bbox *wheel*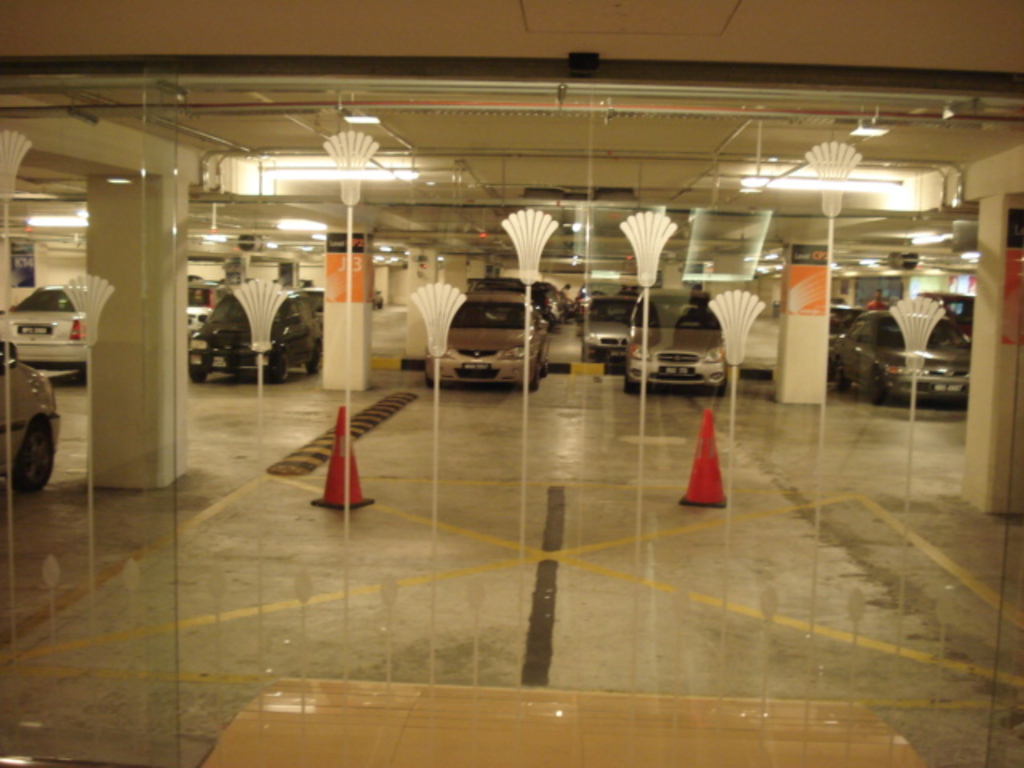
[195,373,206,387]
